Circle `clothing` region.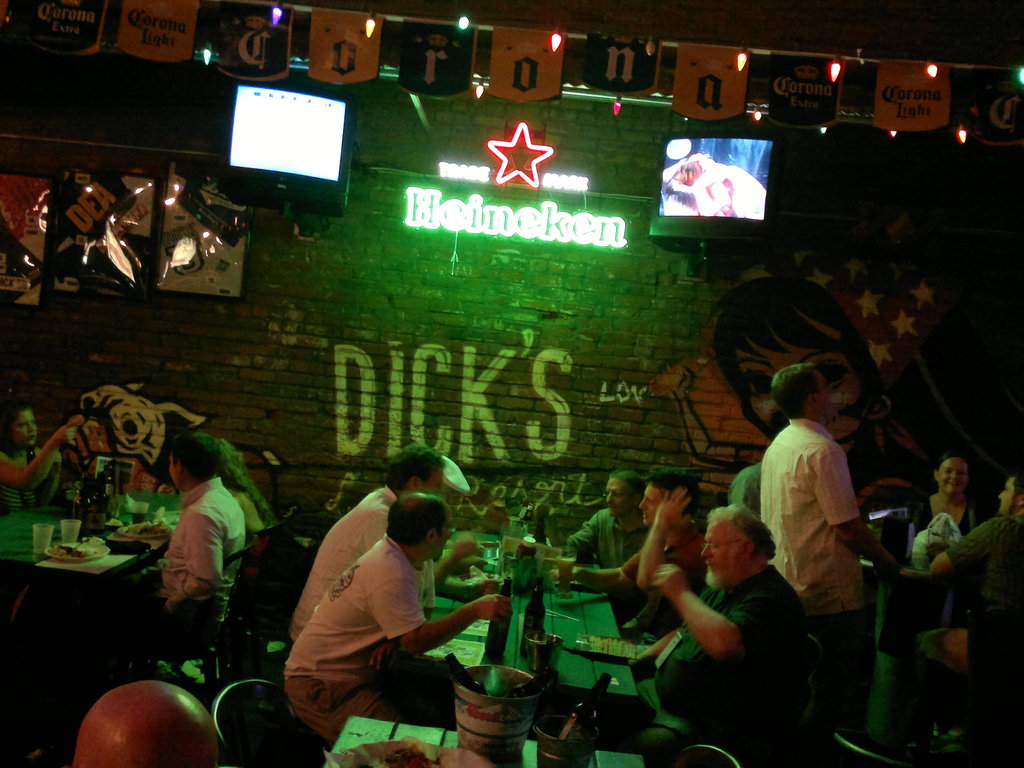
Region: 614 531 705 636.
